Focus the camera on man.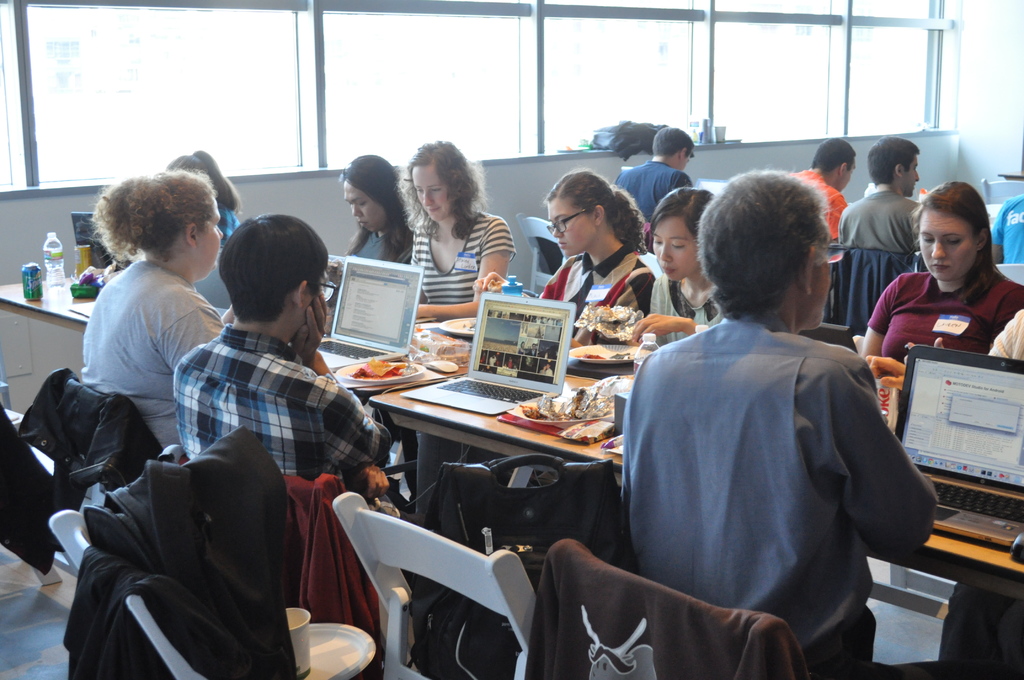
Focus region: rect(614, 127, 695, 216).
